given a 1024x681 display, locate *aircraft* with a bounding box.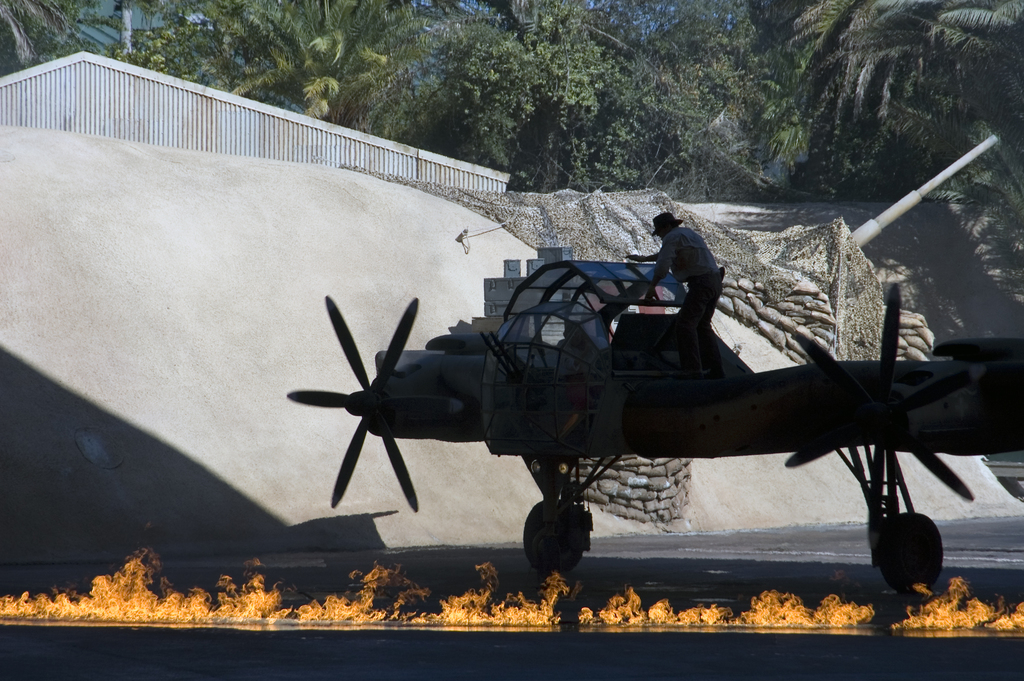
Located: bbox=(323, 174, 991, 546).
